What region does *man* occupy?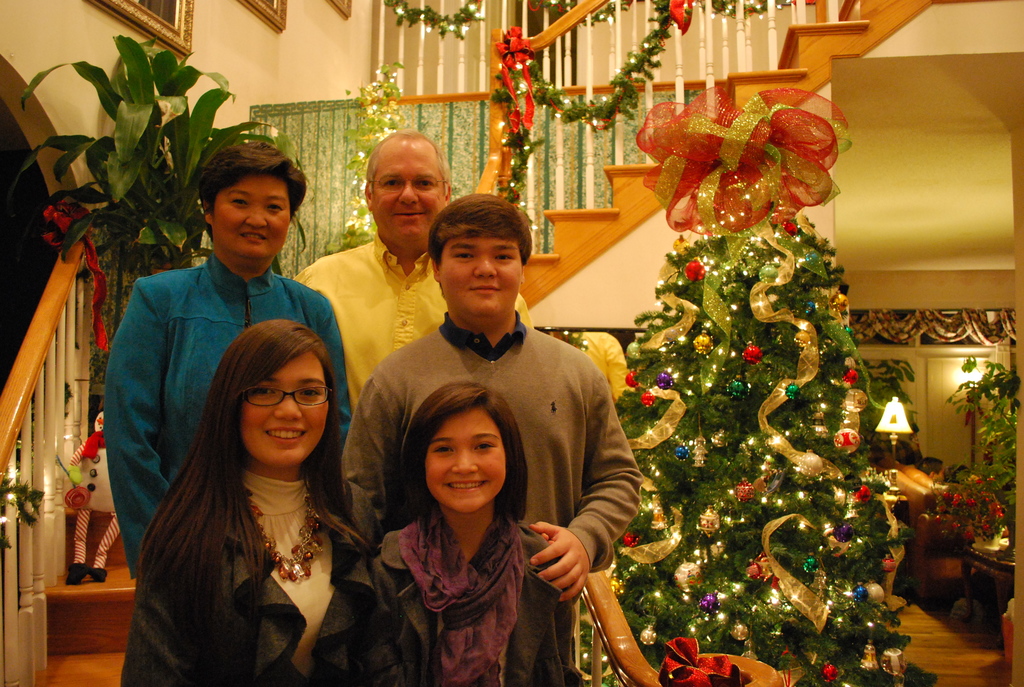
291/125/535/410.
